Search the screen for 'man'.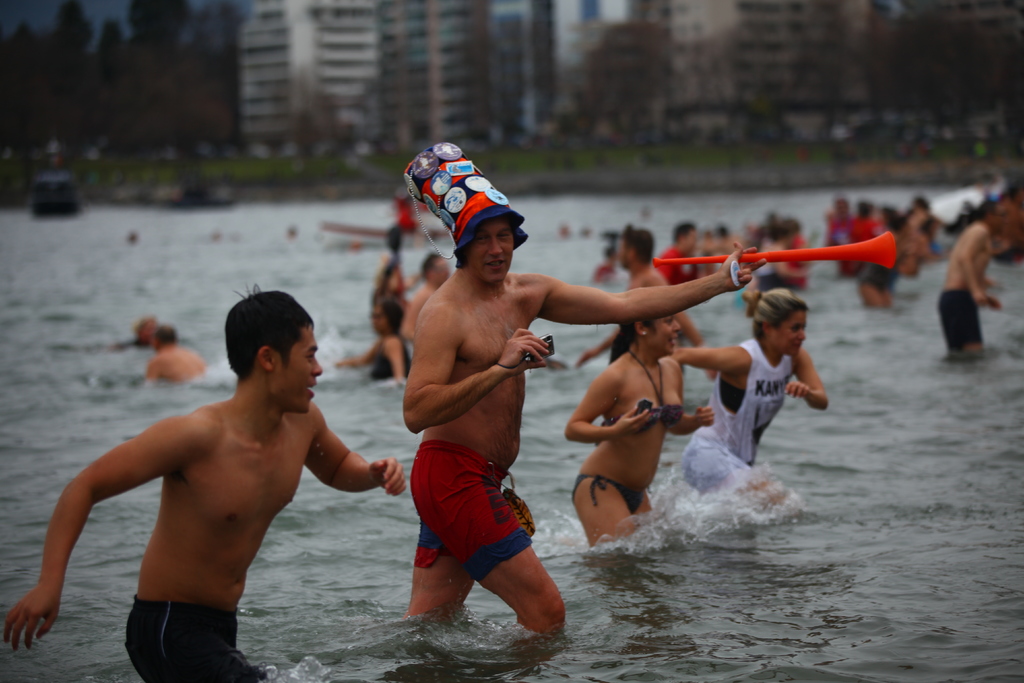
Found at bbox=[411, 252, 453, 331].
